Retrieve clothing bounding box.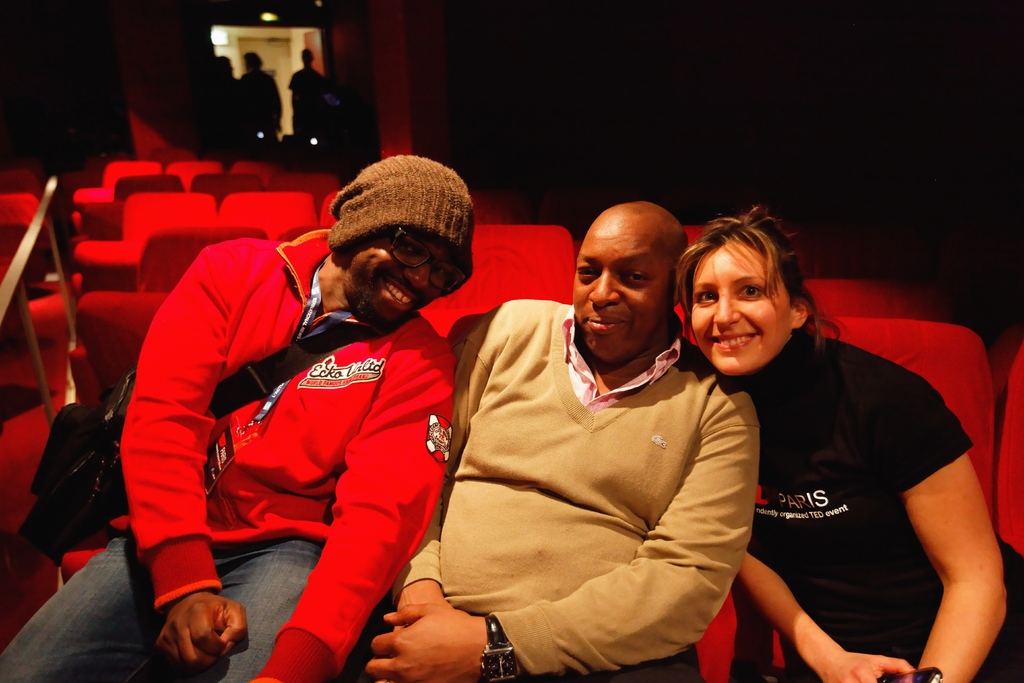
Bounding box: 702 290 986 660.
